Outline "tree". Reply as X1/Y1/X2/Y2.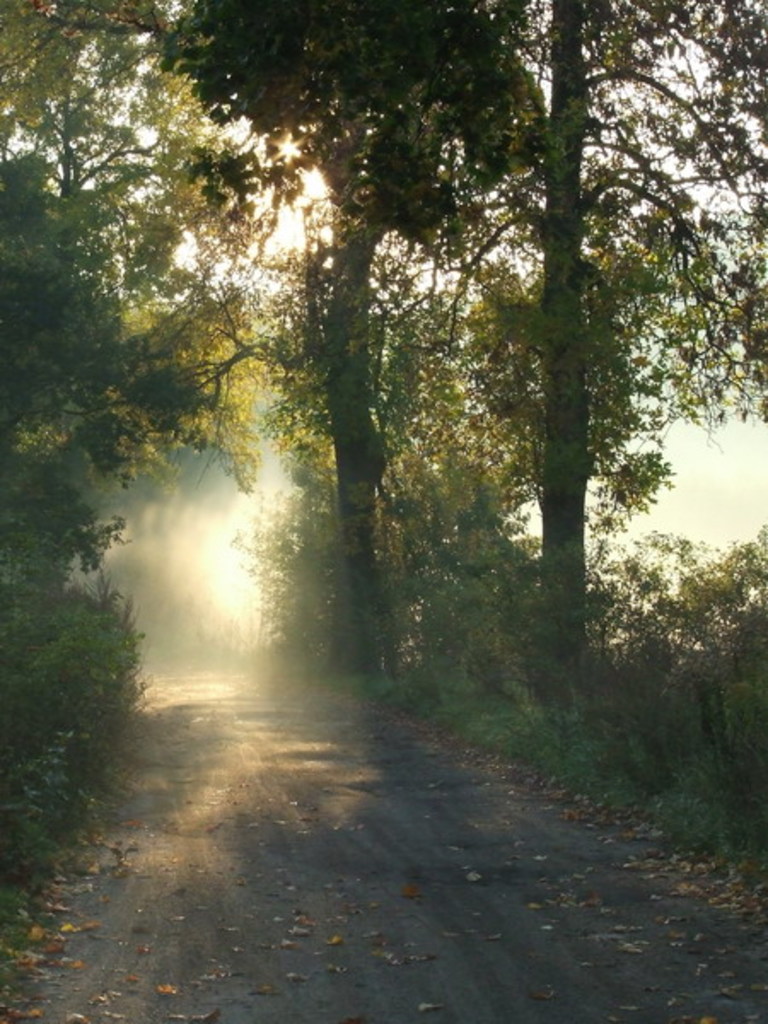
200/312/379/683.
